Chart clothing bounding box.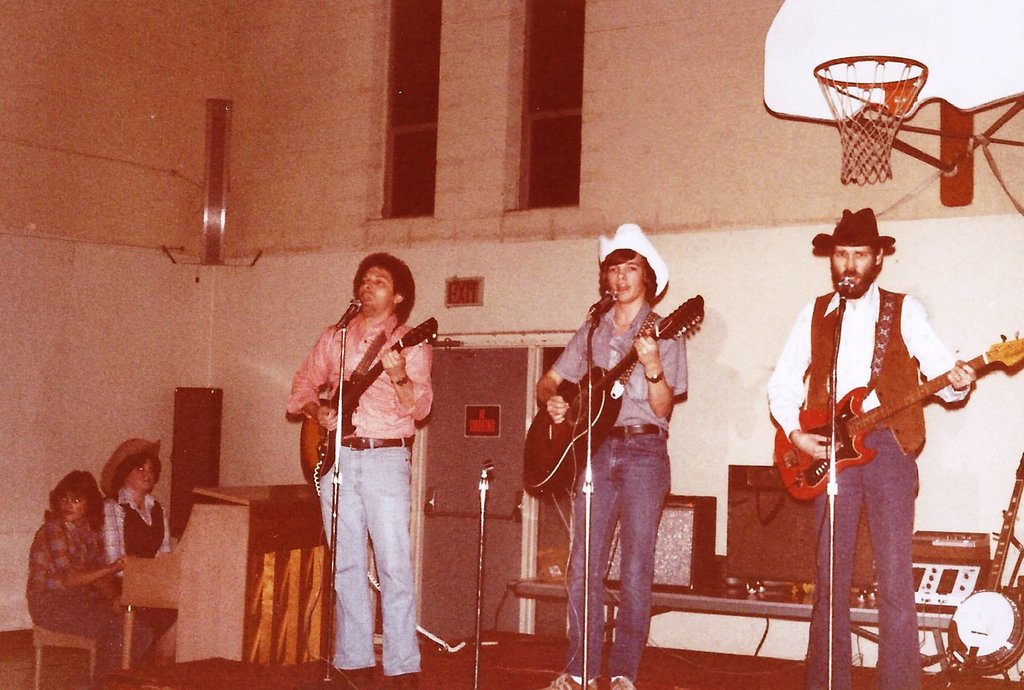
Charted: bbox=[551, 300, 687, 680].
